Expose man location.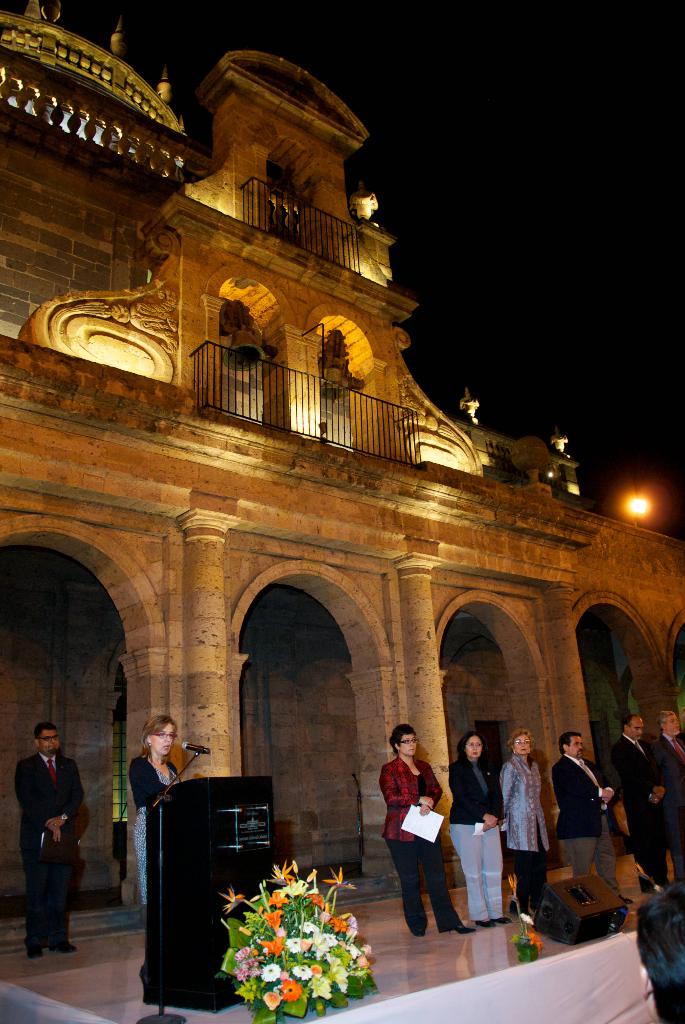
Exposed at (549,732,629,904).
